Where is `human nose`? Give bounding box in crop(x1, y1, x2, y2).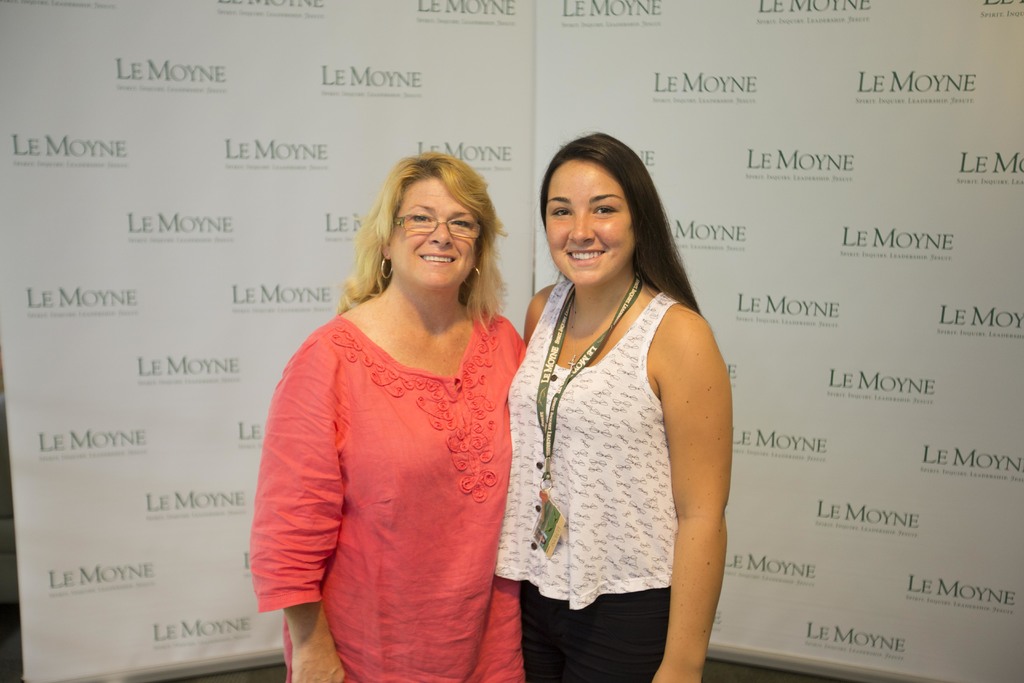
crop(429, 220, 454, 247).
